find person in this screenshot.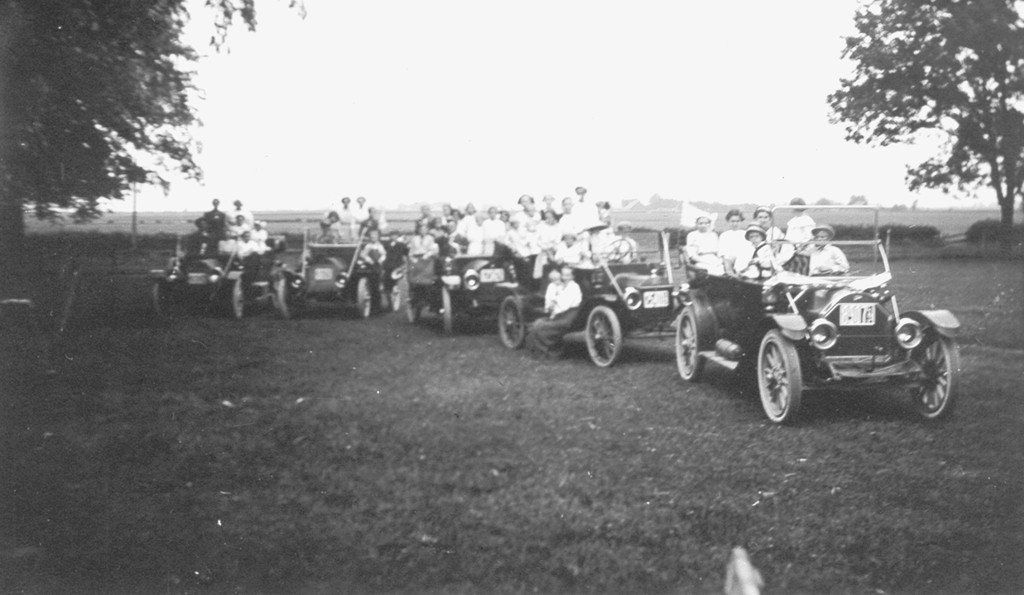
The bounding box for person is 797/226/848/310.
